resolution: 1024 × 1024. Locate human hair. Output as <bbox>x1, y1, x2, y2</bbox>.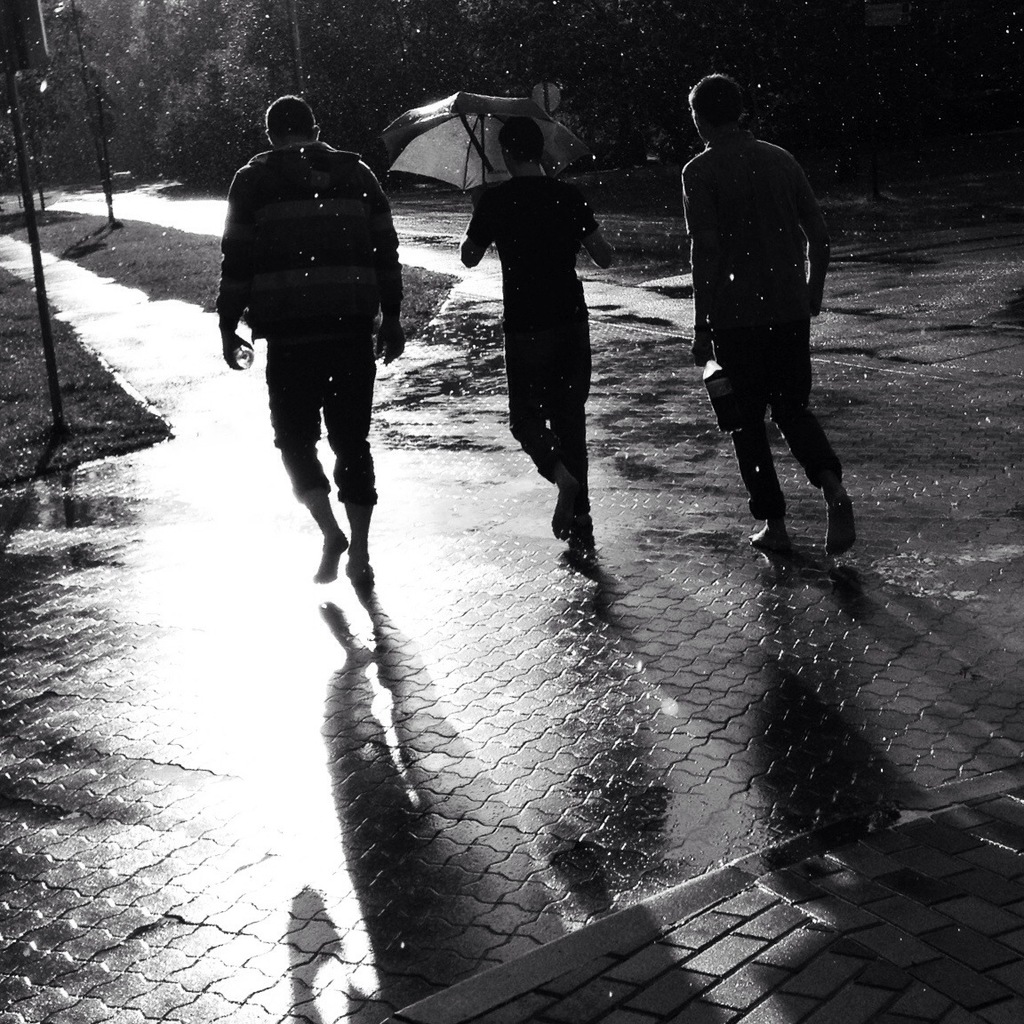
<bbox>270, 98, 318, 135</bbox>.
